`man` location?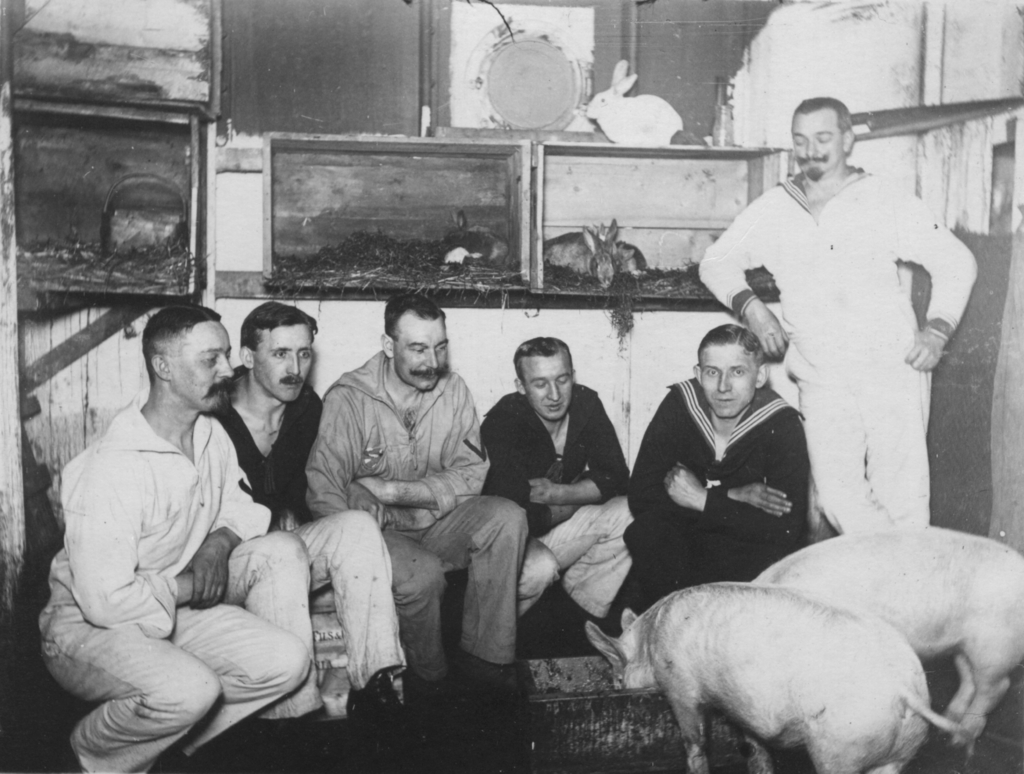
481 336 639 643
